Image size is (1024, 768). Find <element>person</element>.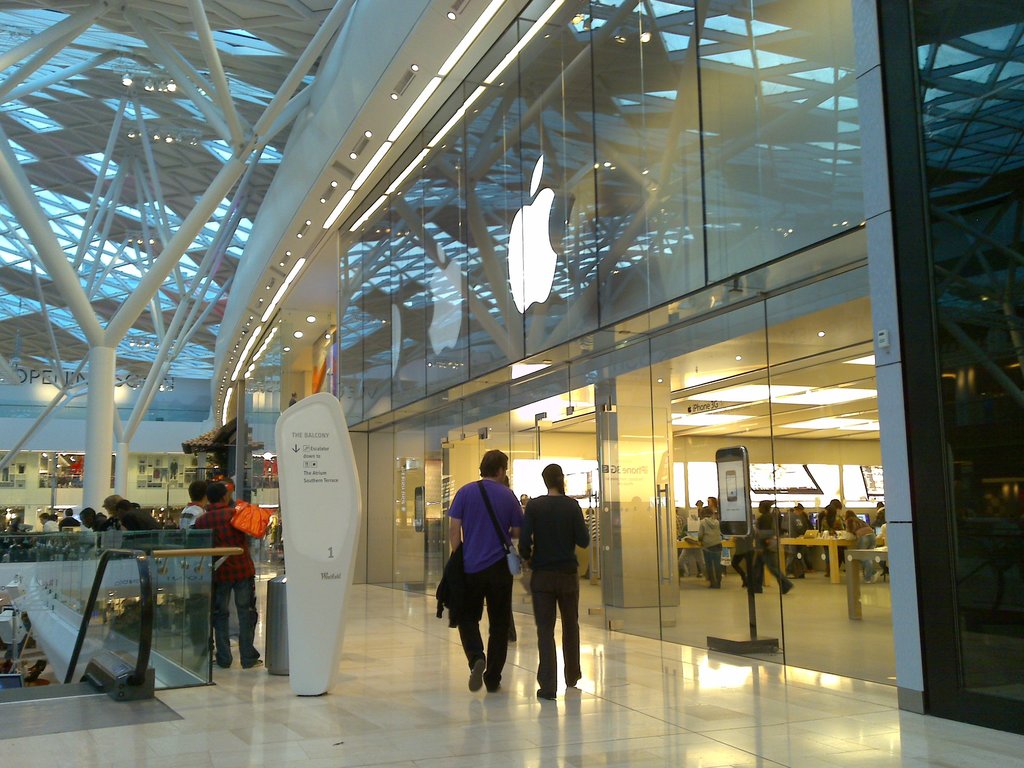
Rect(514, 463, 593, 697).
